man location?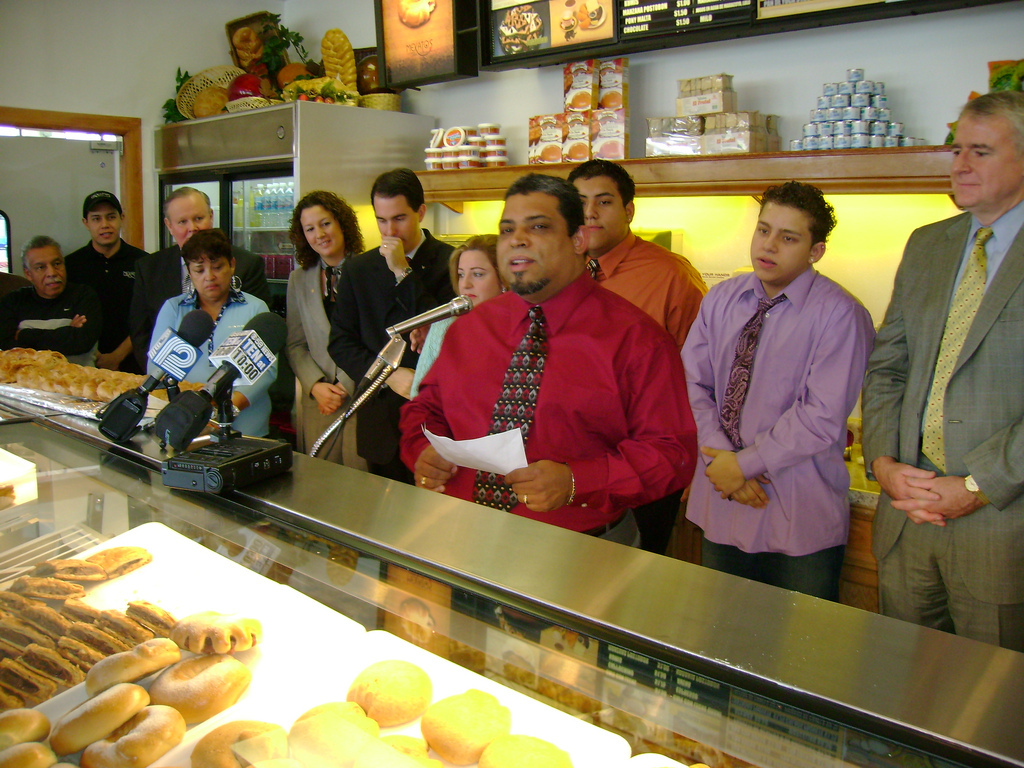
{"left": 670, "top": 180, "right": 882, "bottom": 603}
